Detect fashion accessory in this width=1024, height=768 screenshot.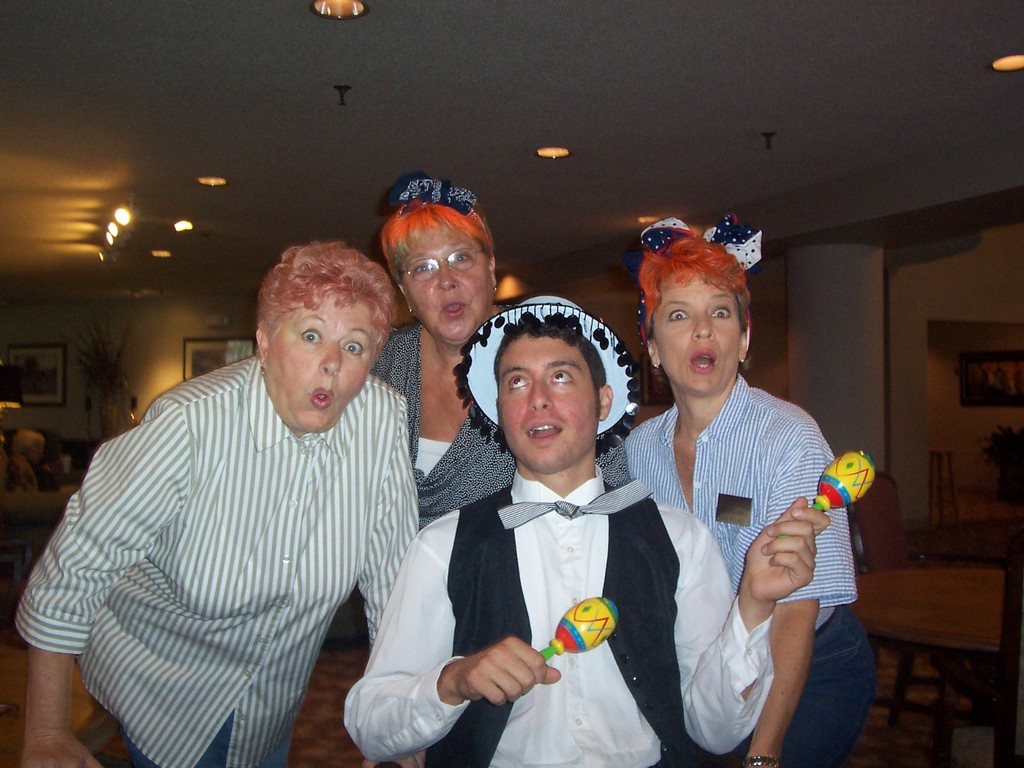
Detection: [450,291,639,459].
